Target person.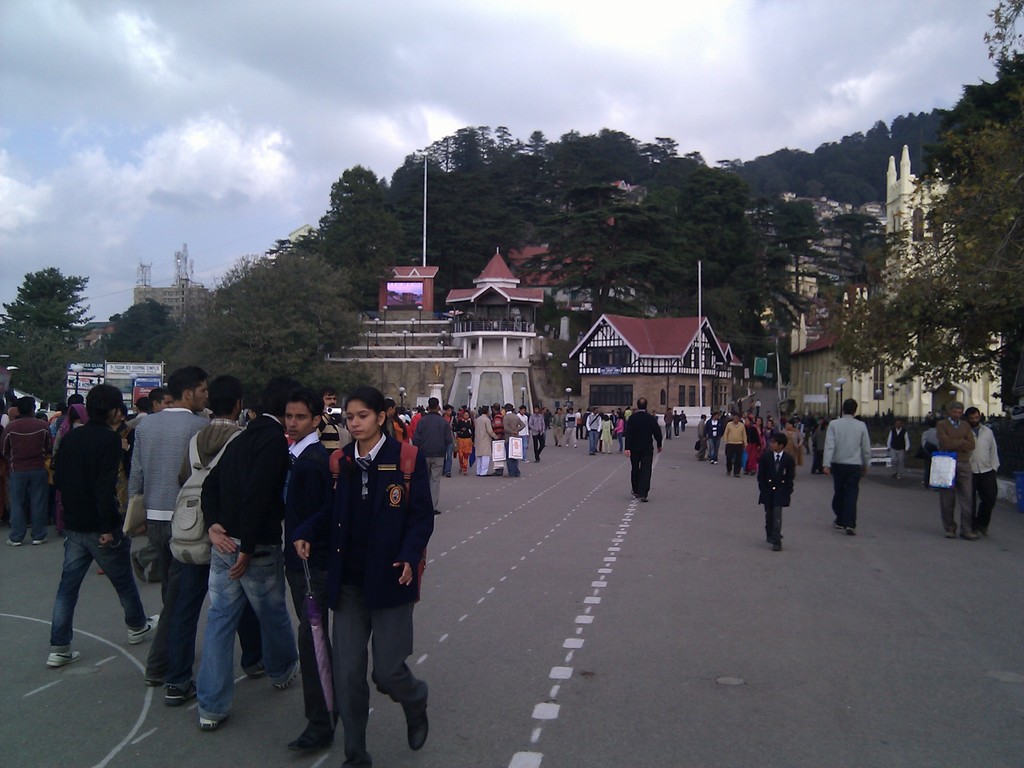
Target region: left=308, top=385, right=423, bottom=746.
